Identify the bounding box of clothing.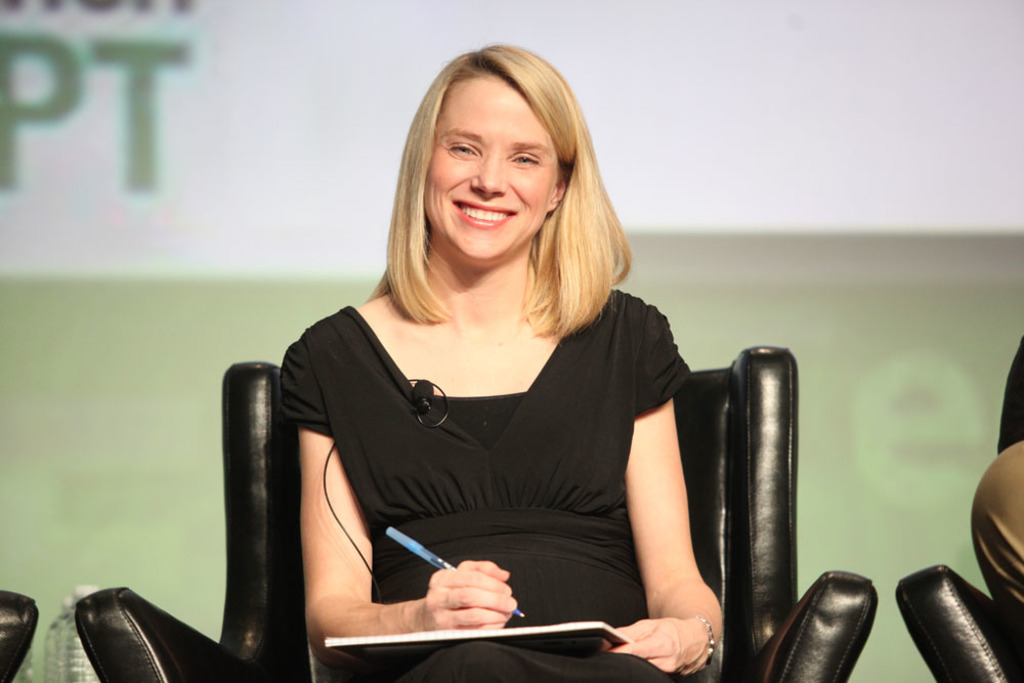
971 438 1023 634.
